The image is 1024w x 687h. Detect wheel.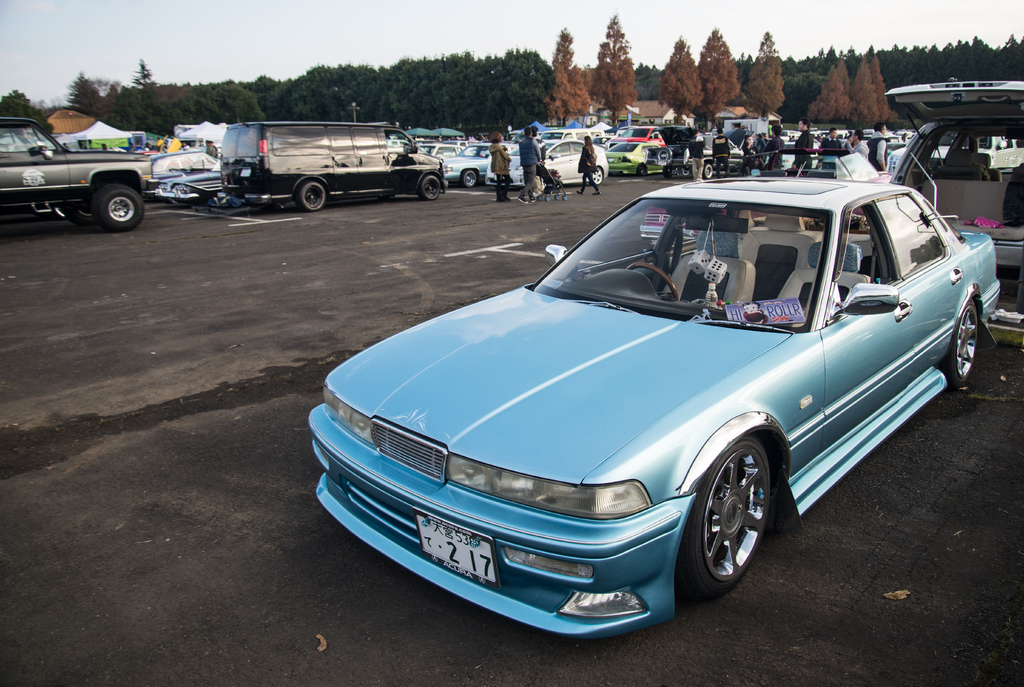
Detection: 703:165:712:175.
